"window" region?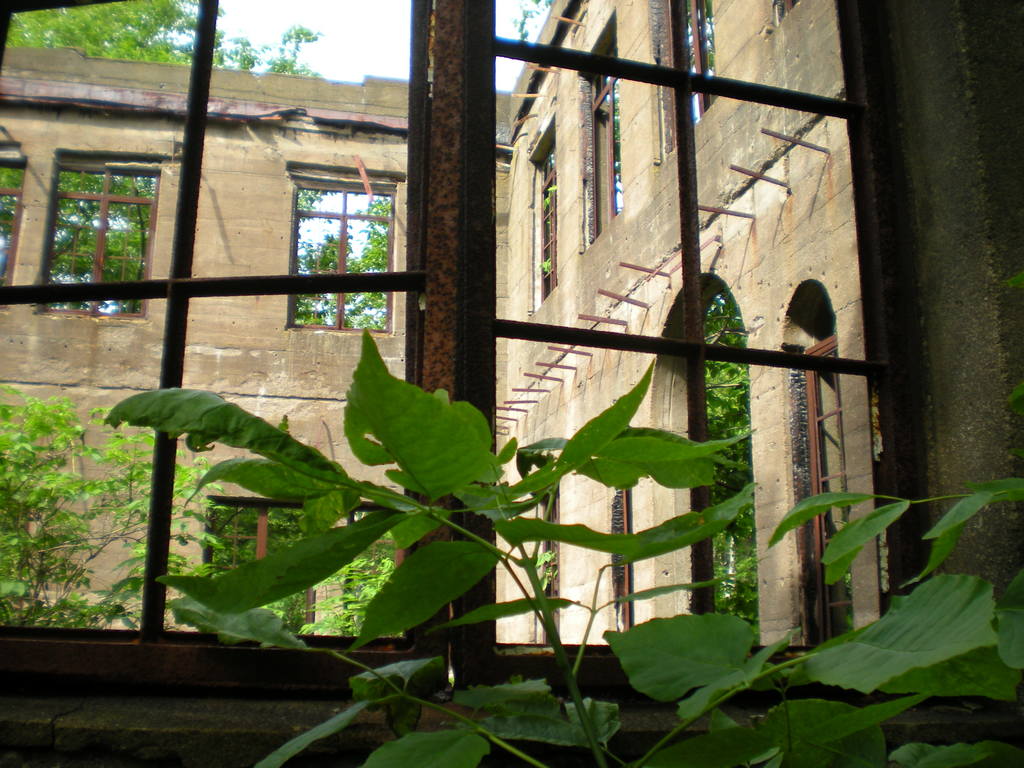
BBox(523, 115, 564, 318)
